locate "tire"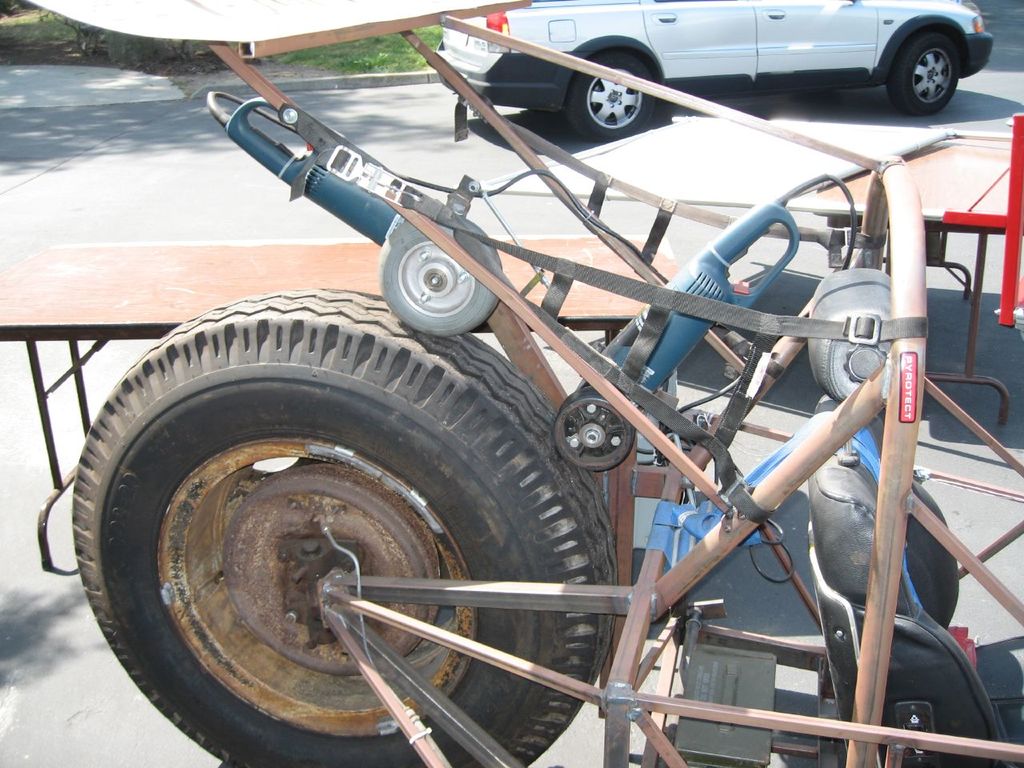
<bbox>72, 290, 620, 767</bbox>
